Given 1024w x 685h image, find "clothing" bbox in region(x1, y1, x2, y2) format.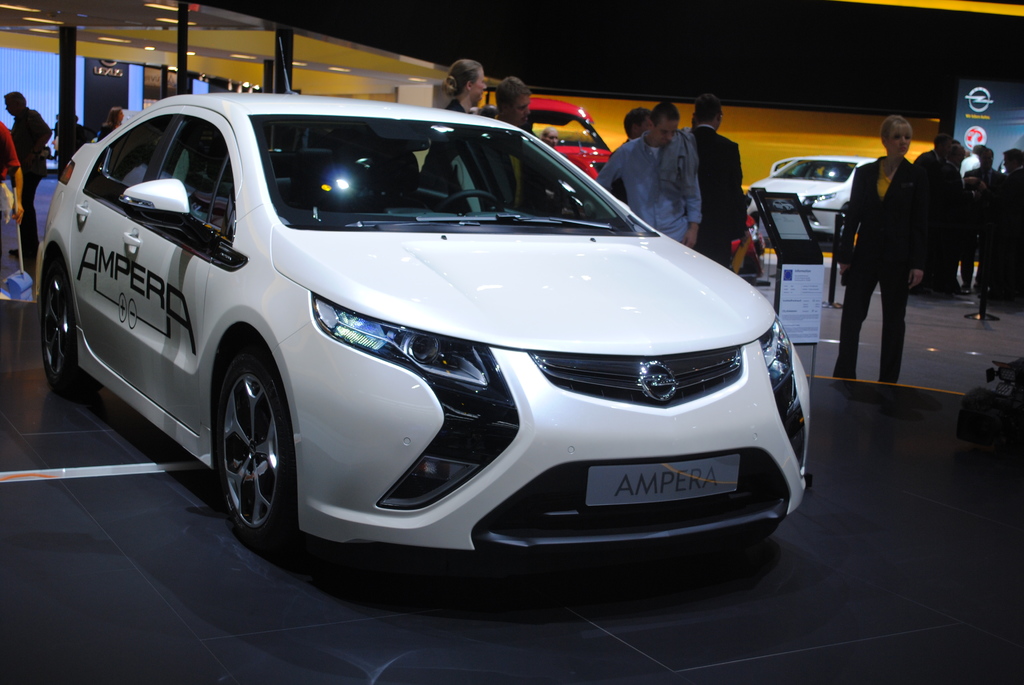
region(986, 166, 1023, 287).
